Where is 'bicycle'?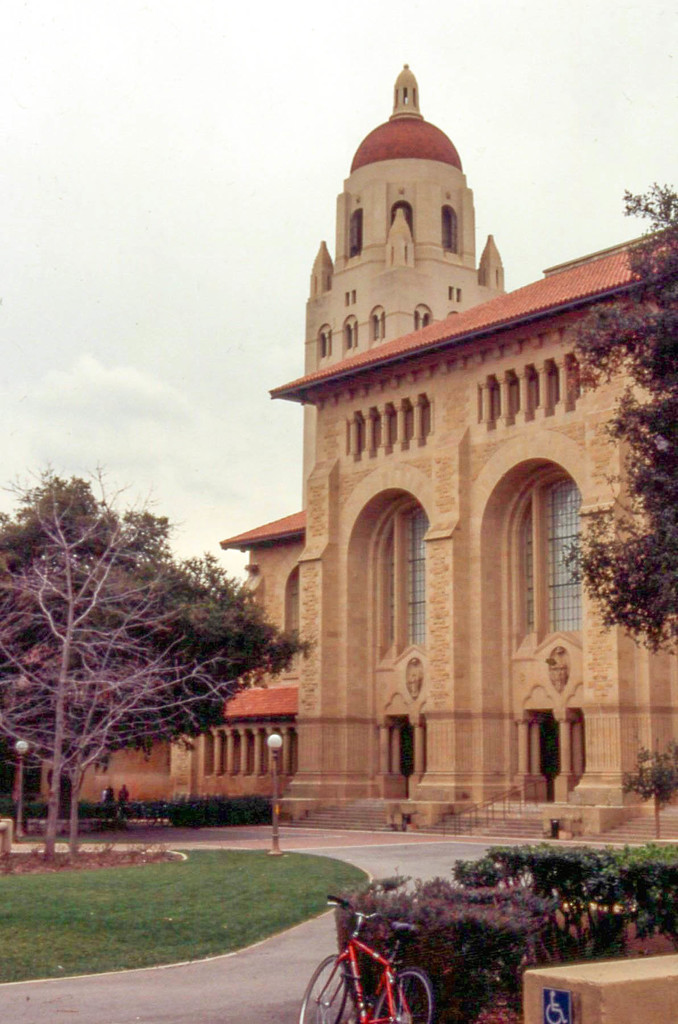
bbox=(316, 906, 434, 1023).
